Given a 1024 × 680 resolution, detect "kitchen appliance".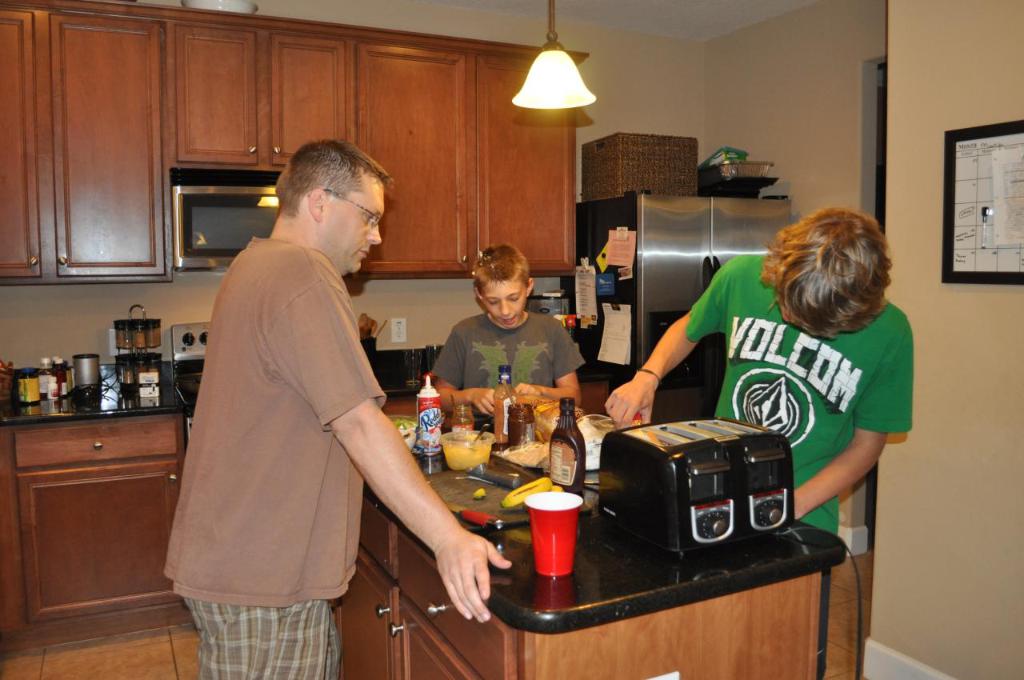
[705, 148, 778, 207].
